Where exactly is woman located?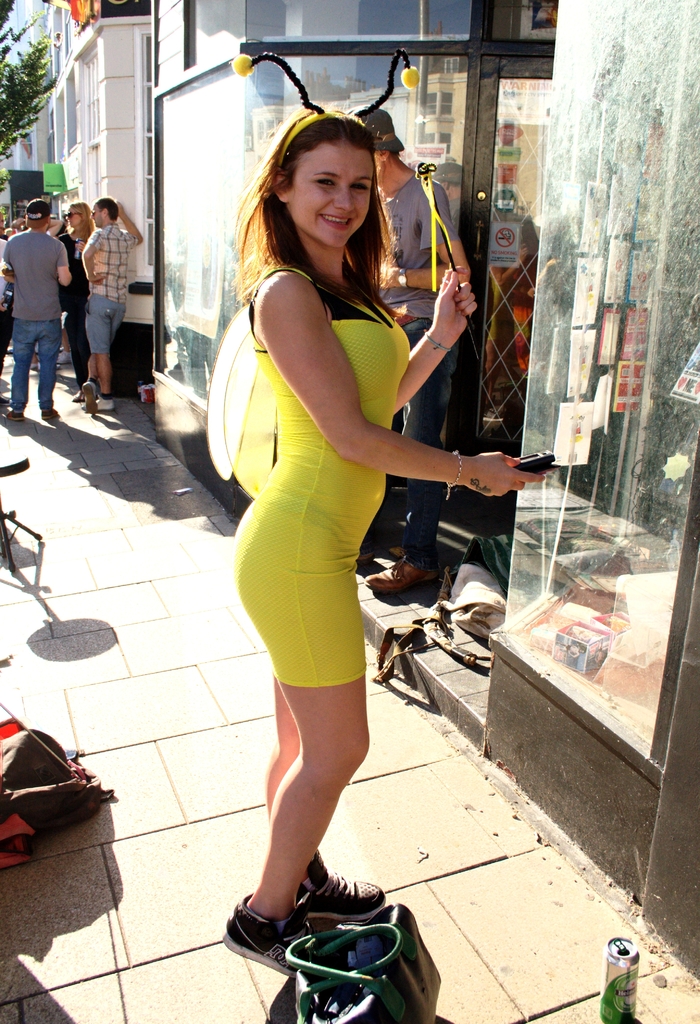
Its bounding box is x1=193, y1=81, x2=491, y2=973.
